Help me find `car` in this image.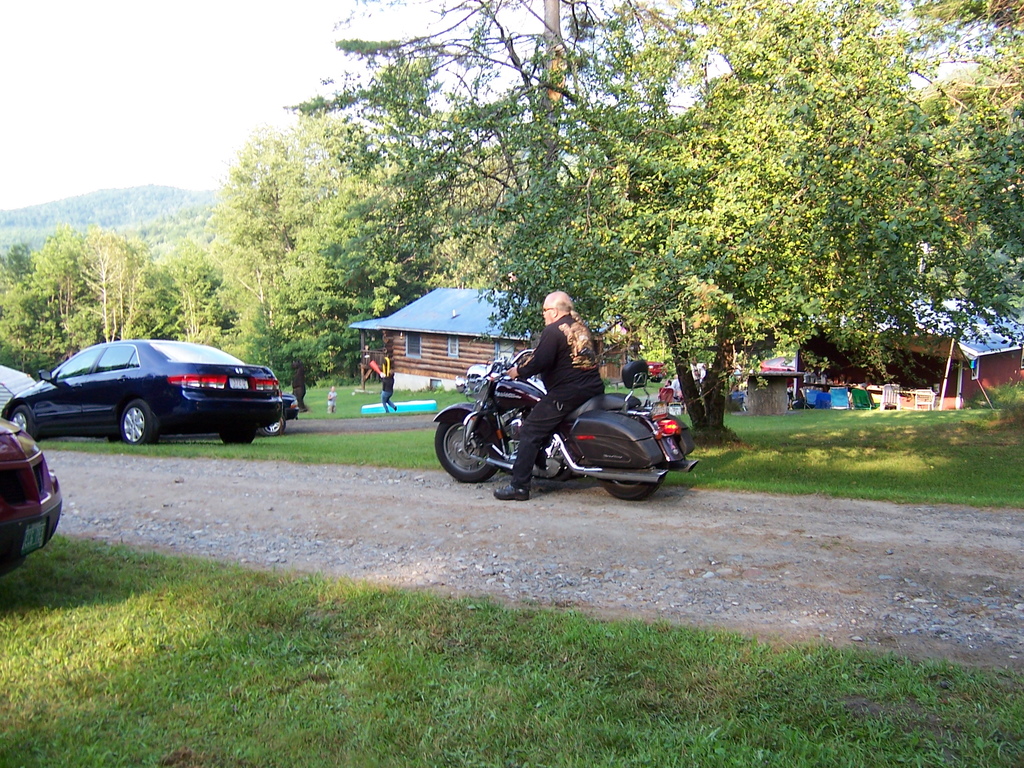
Found it: detection(0, 355, 52, 422).
